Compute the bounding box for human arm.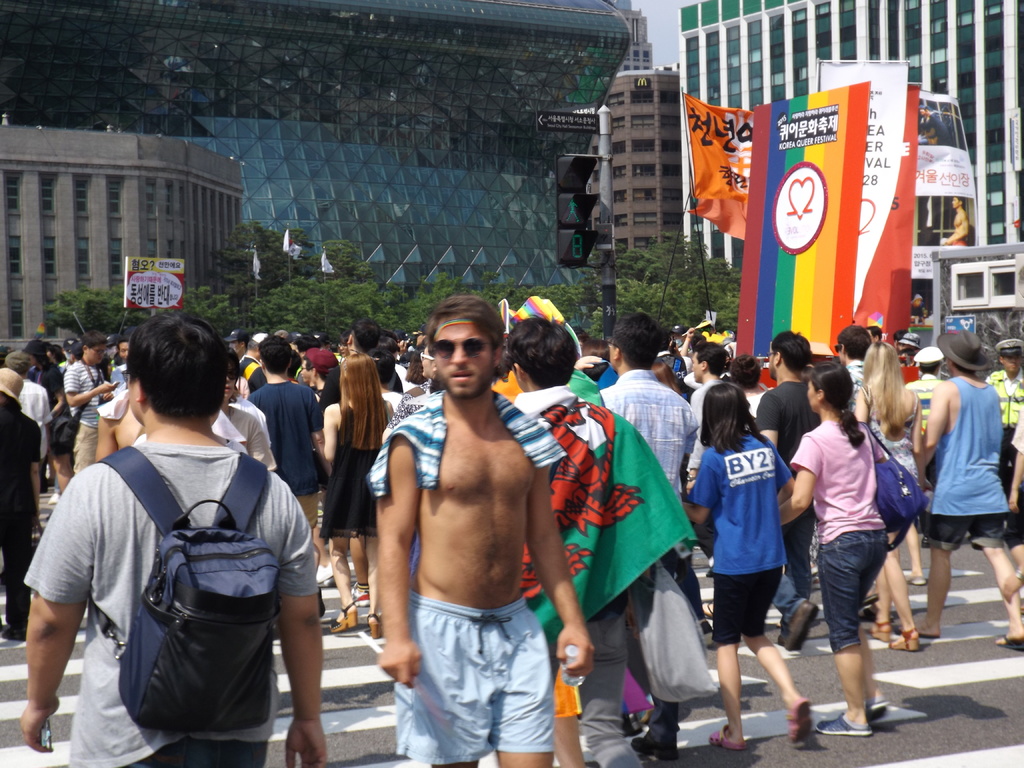
(x1=911, y1=402, x2=936, y2=491).
